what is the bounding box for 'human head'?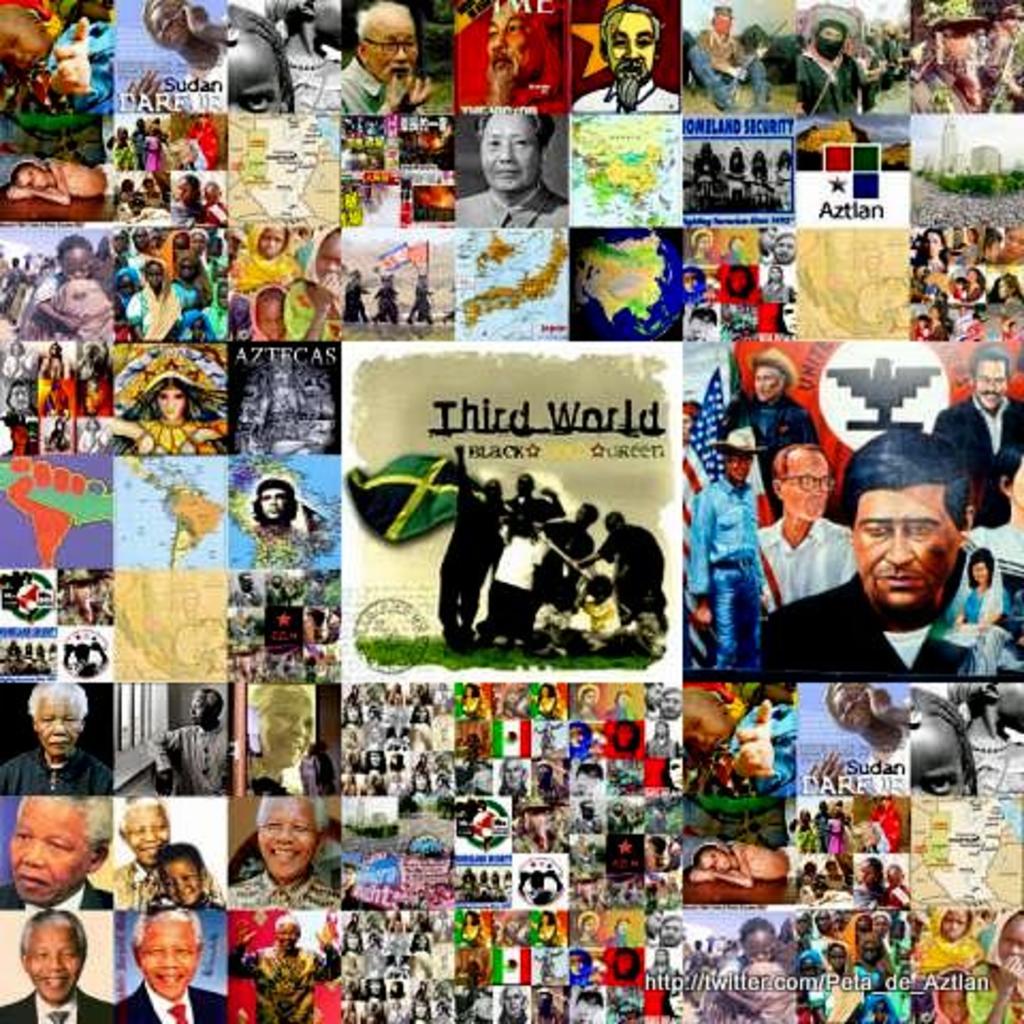
Rect(841, 403, 992, 608).
